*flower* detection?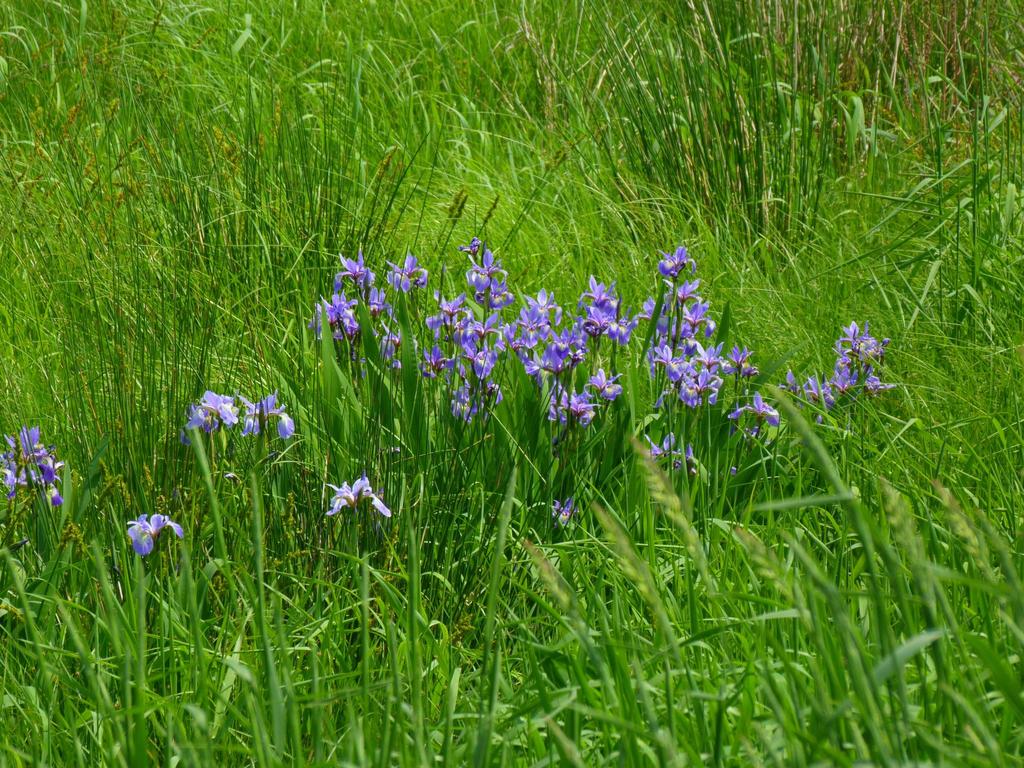
bbox=[181, 402, 212, 442]
